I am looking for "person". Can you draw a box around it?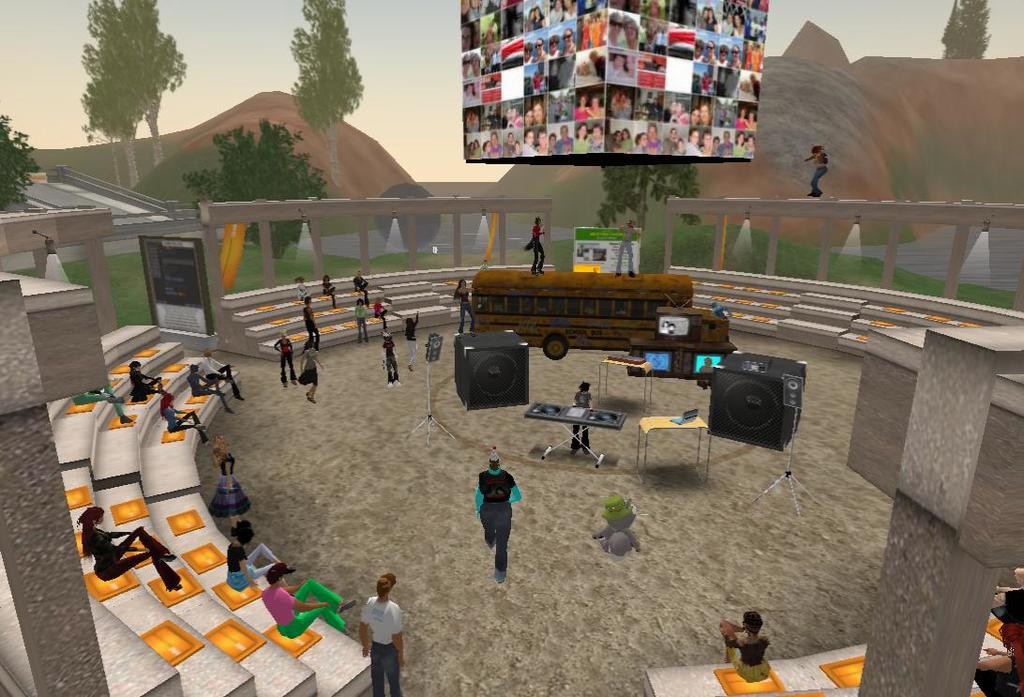
Sure, the bounding box is [640, 20, 655, 53].
